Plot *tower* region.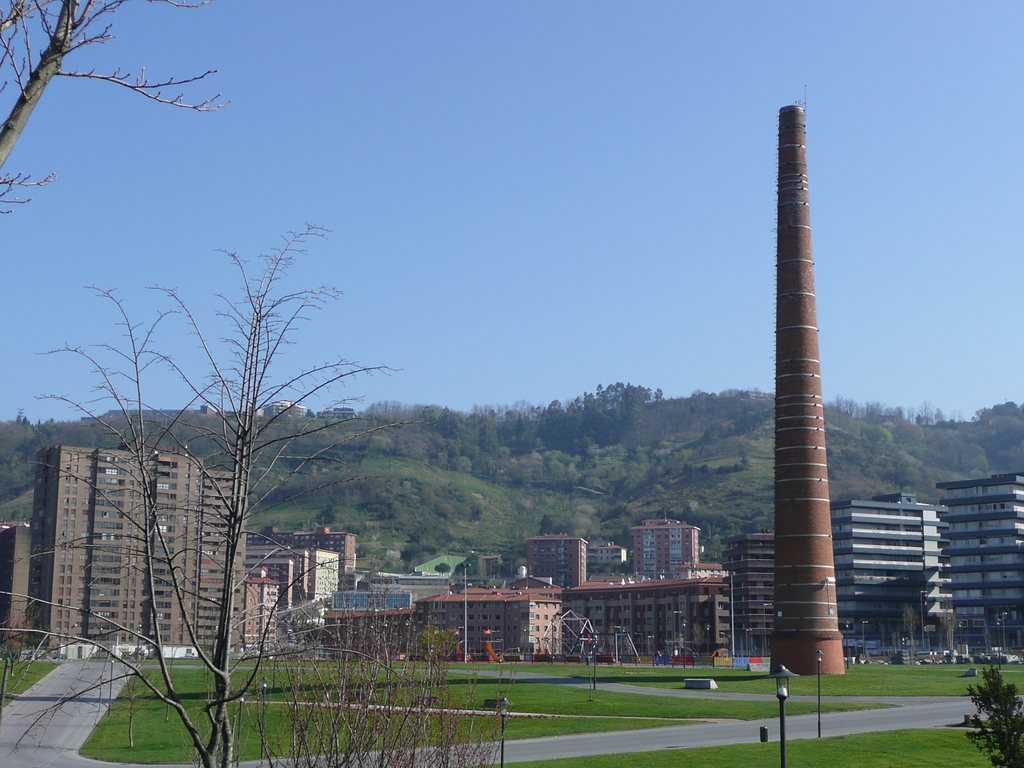
Plotted at region(520, 530, 590, 598).
